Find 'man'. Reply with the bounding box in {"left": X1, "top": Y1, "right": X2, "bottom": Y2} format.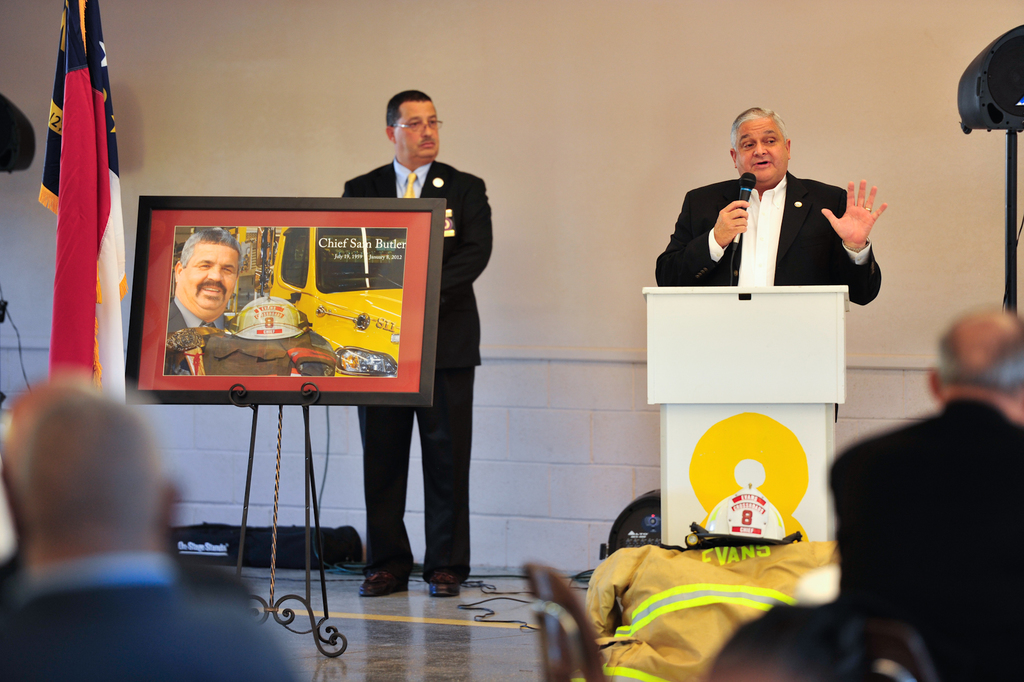
{"left": 169, "top": 229, "right": 286, "bottom": 367}.
